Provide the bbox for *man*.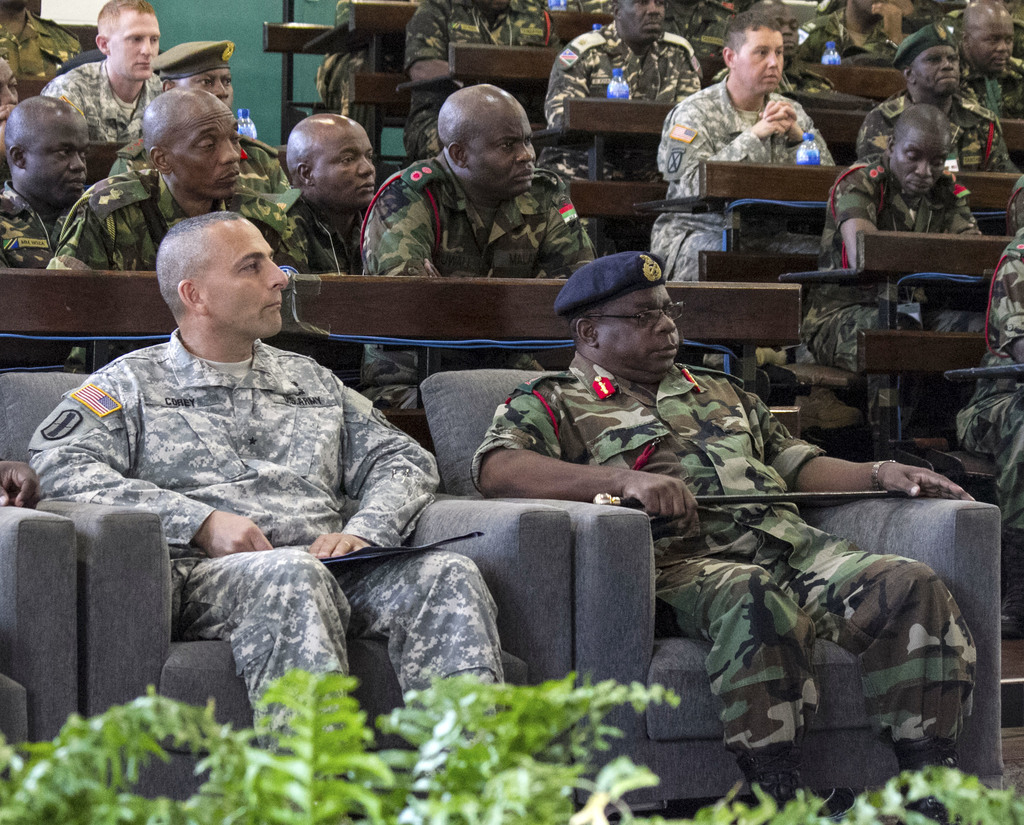
bbox(550, 0, 696, 236).
